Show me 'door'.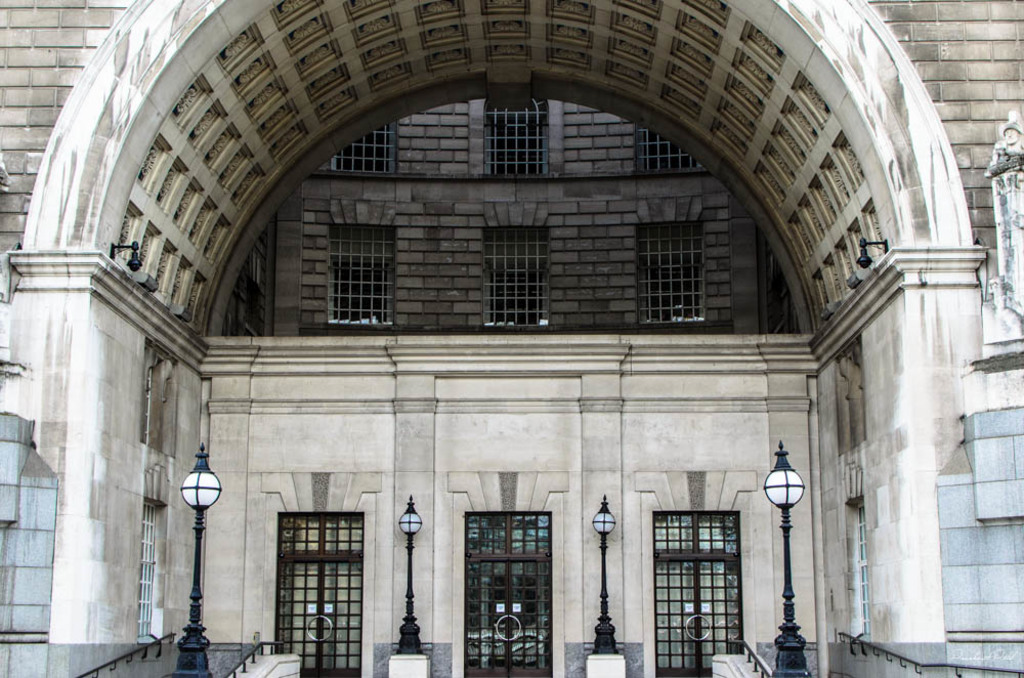
'door' is here: <box>463,555,554,677</box>.
